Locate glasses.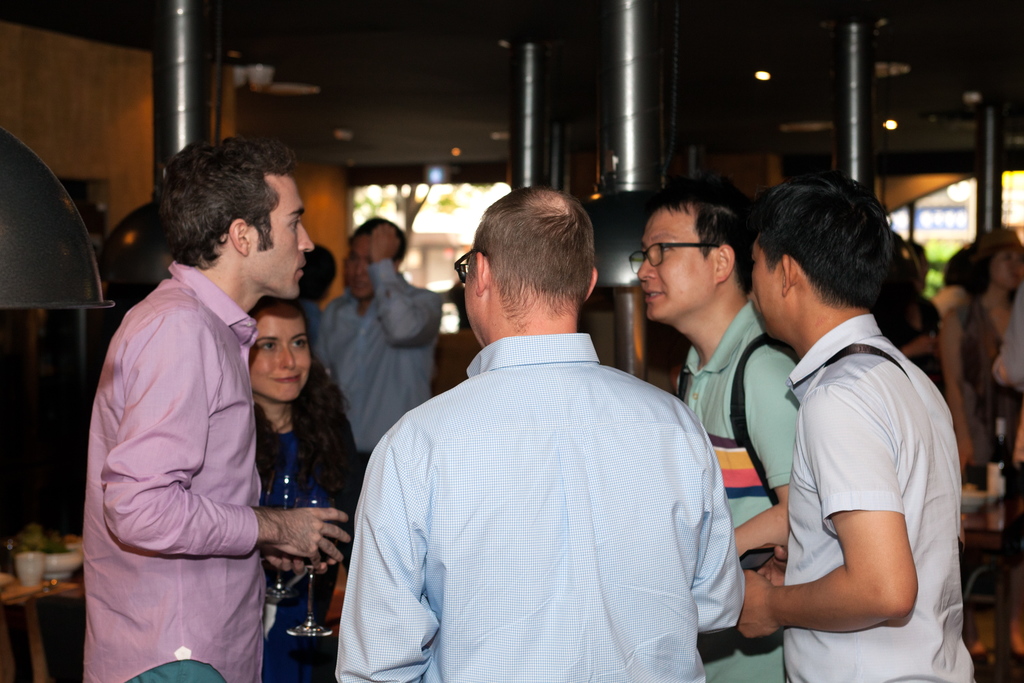
Bounding box: x1=456, y1=247, x2=492, y2=284.
